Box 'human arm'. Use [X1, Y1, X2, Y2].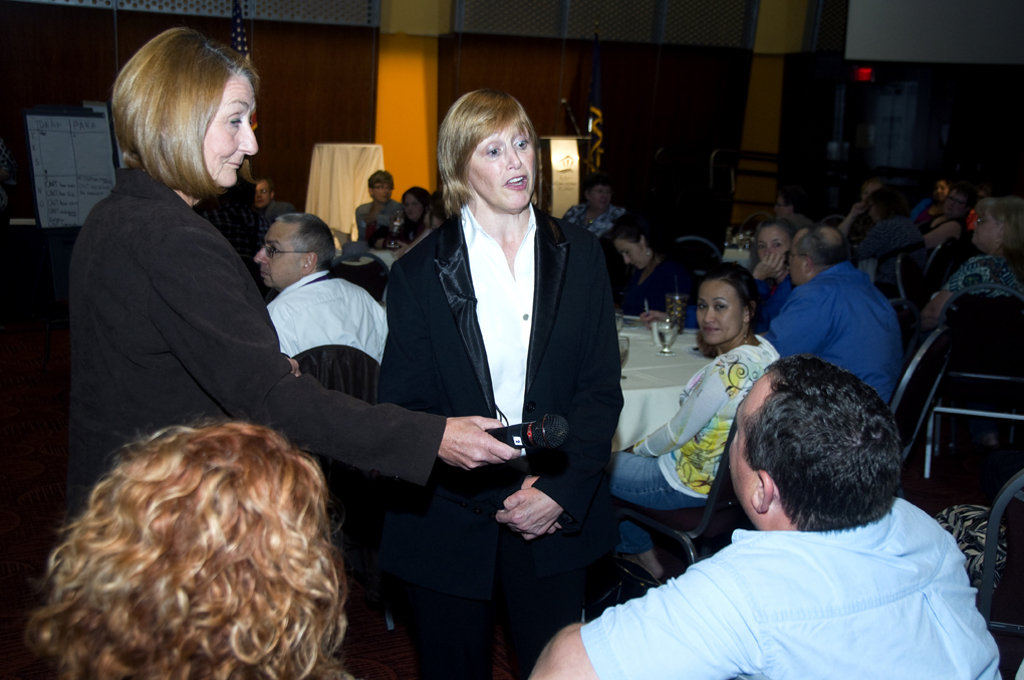
[910, 258, 988, 330].
